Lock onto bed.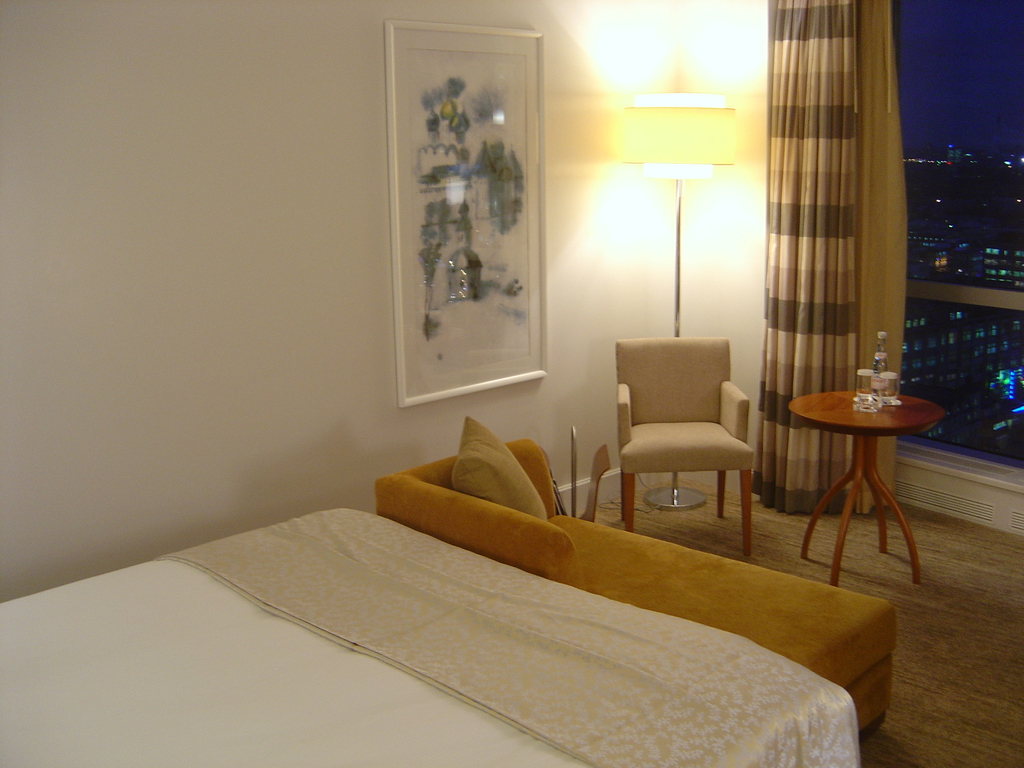
Locked: (x1=0, y1=503, x2=852, y2=767).
